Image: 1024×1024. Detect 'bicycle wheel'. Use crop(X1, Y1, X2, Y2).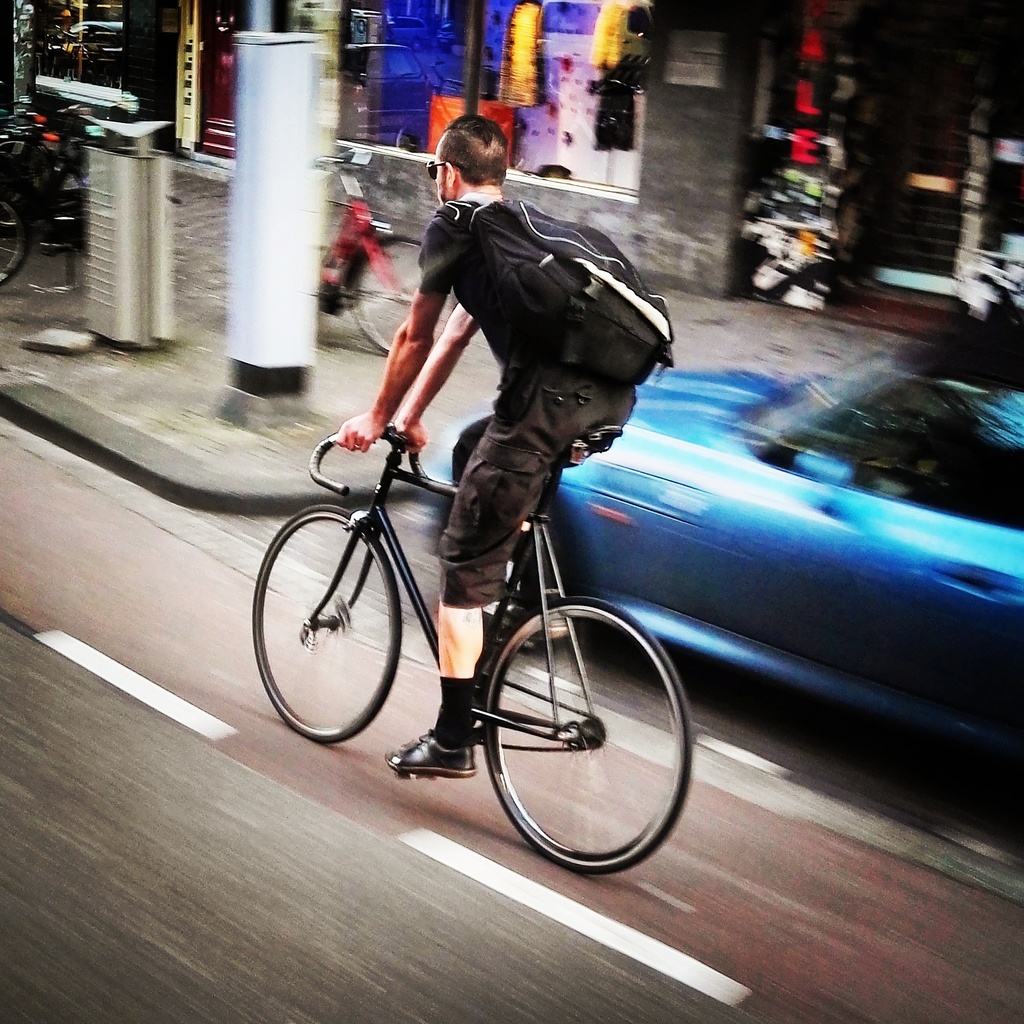
crop(0, 195, 30, 291).
